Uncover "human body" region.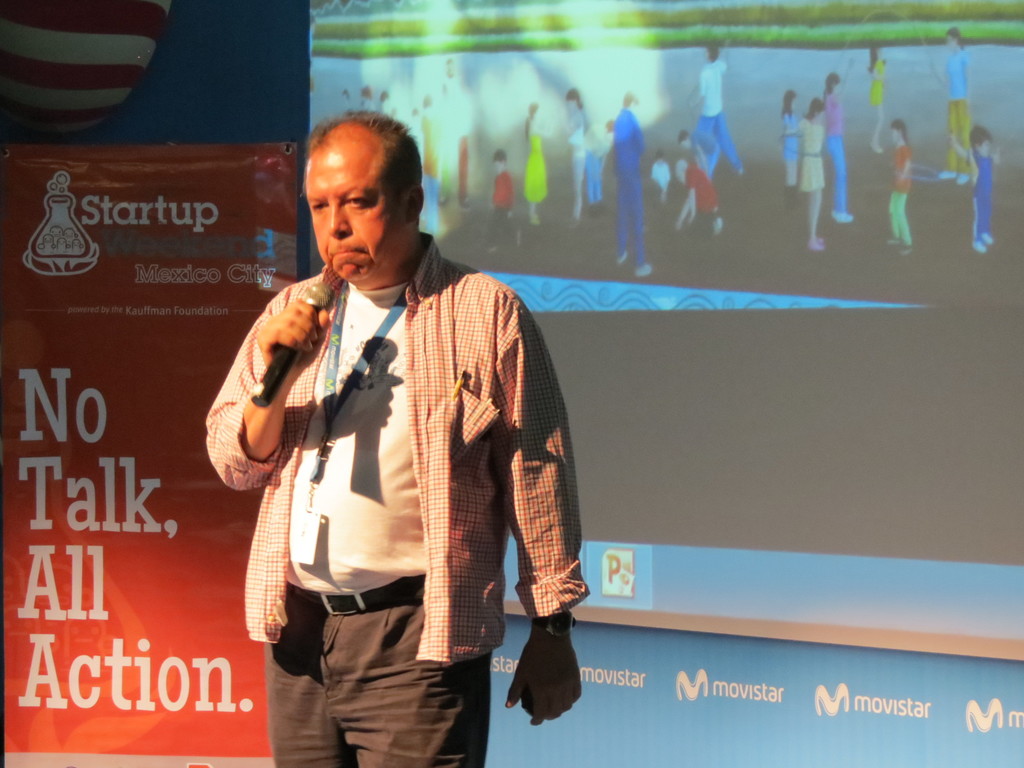
Uncovered: [700, 45, 744, 180].
